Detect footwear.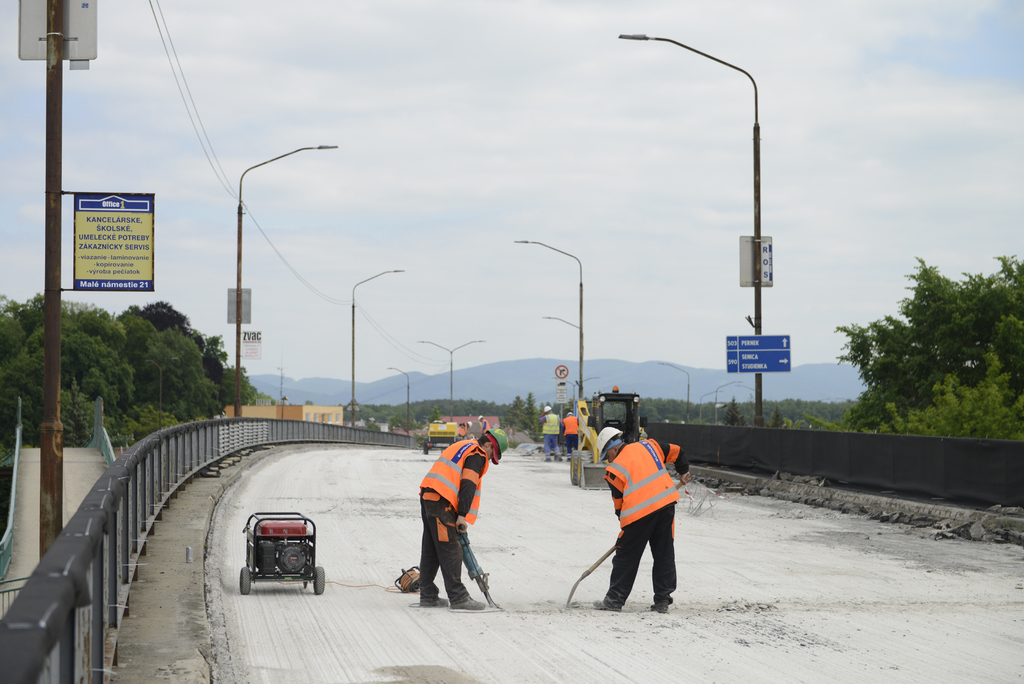
Detected at <bbox>592, 597, 620, 612</bbox>.
